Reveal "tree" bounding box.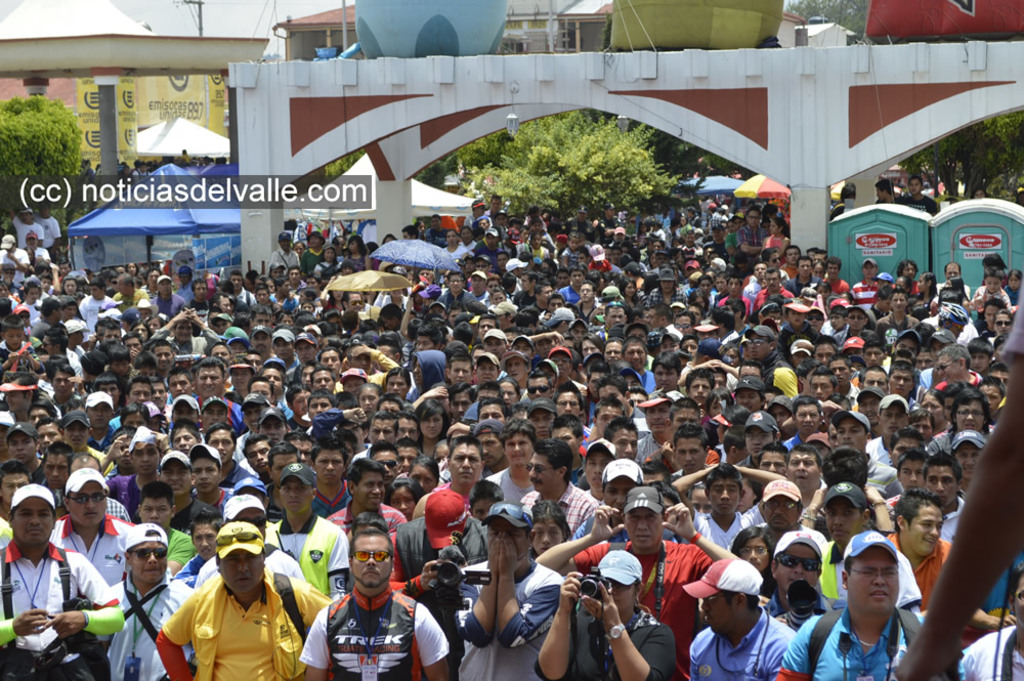
Revealed: 0,91,91,225.
